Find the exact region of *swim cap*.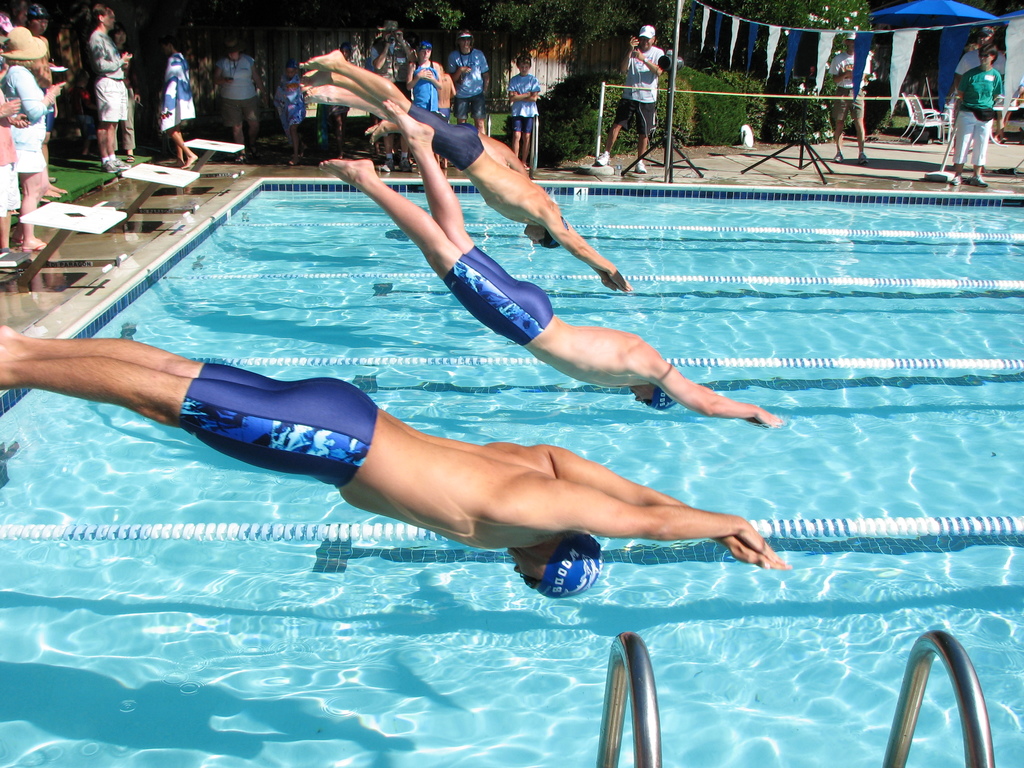
Exact region: x1=543 y1=227 x2=562 y2=250.
